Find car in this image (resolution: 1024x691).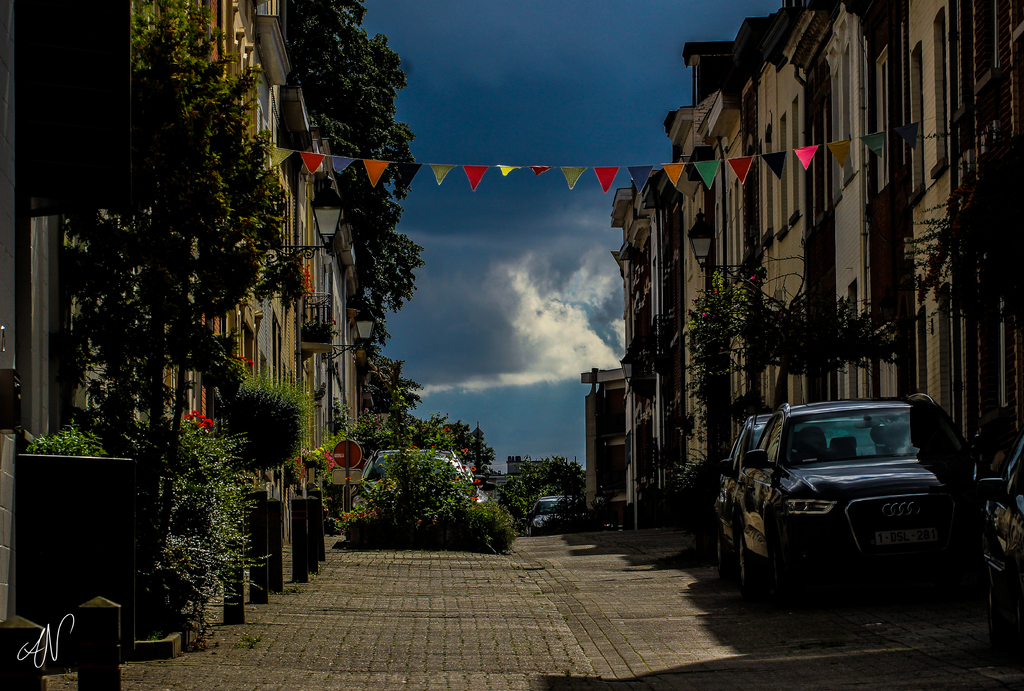
(x1=356, y1=448, x2=488, y2=498).
